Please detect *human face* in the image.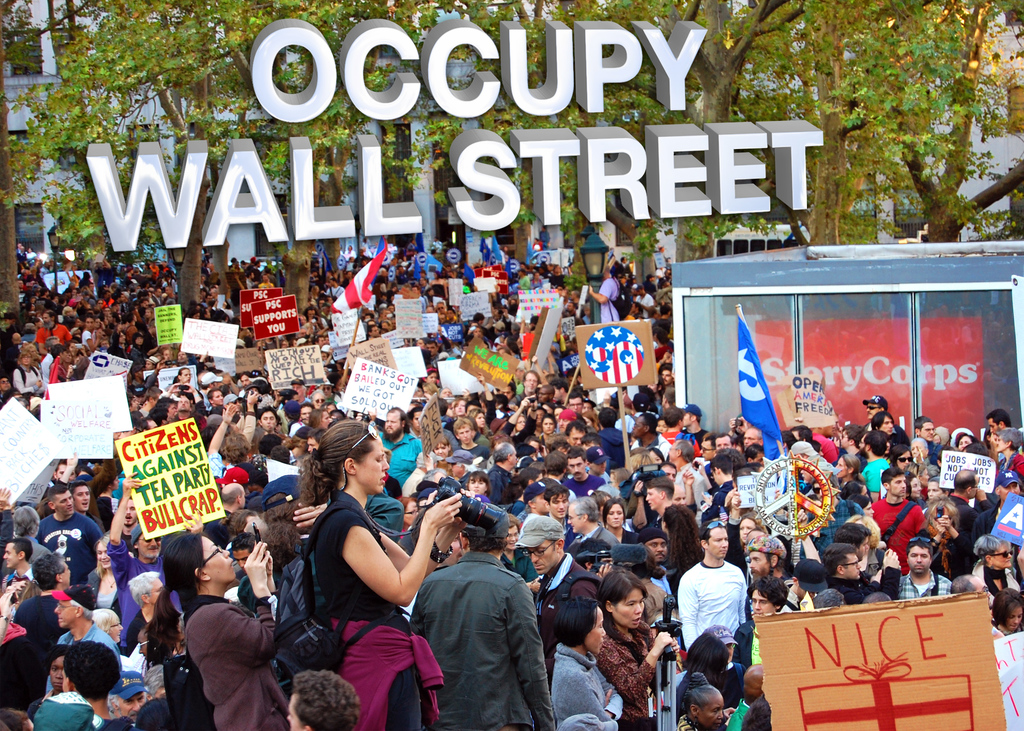
BBox(151, 396, 159, 408).
